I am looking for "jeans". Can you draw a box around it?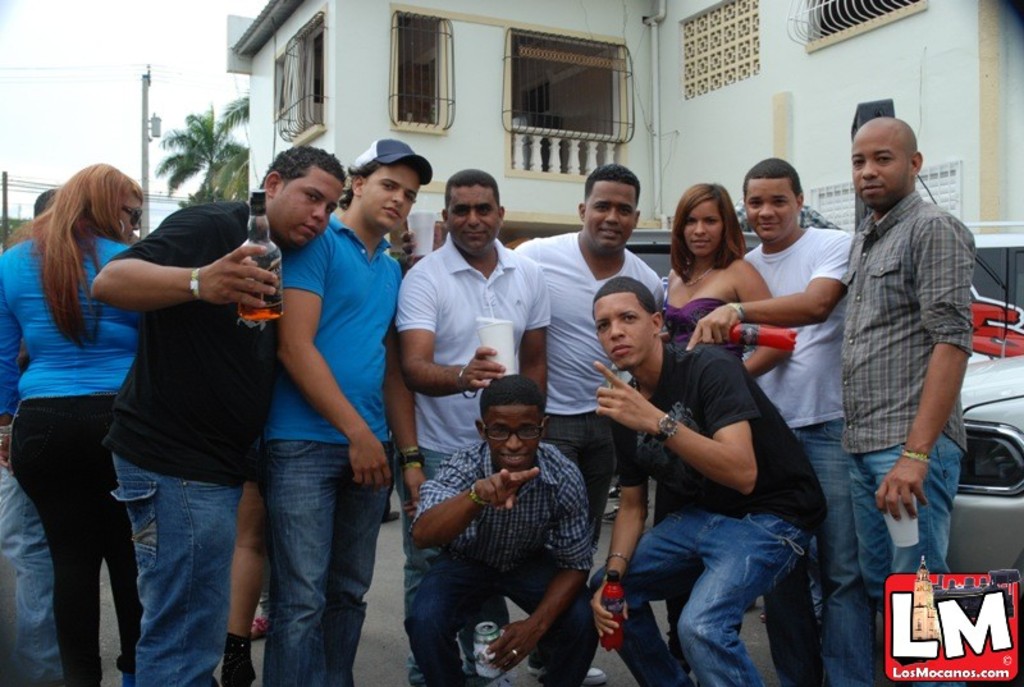
Sure, the bounding box is <region>407, 559, 600, 686</region>.
